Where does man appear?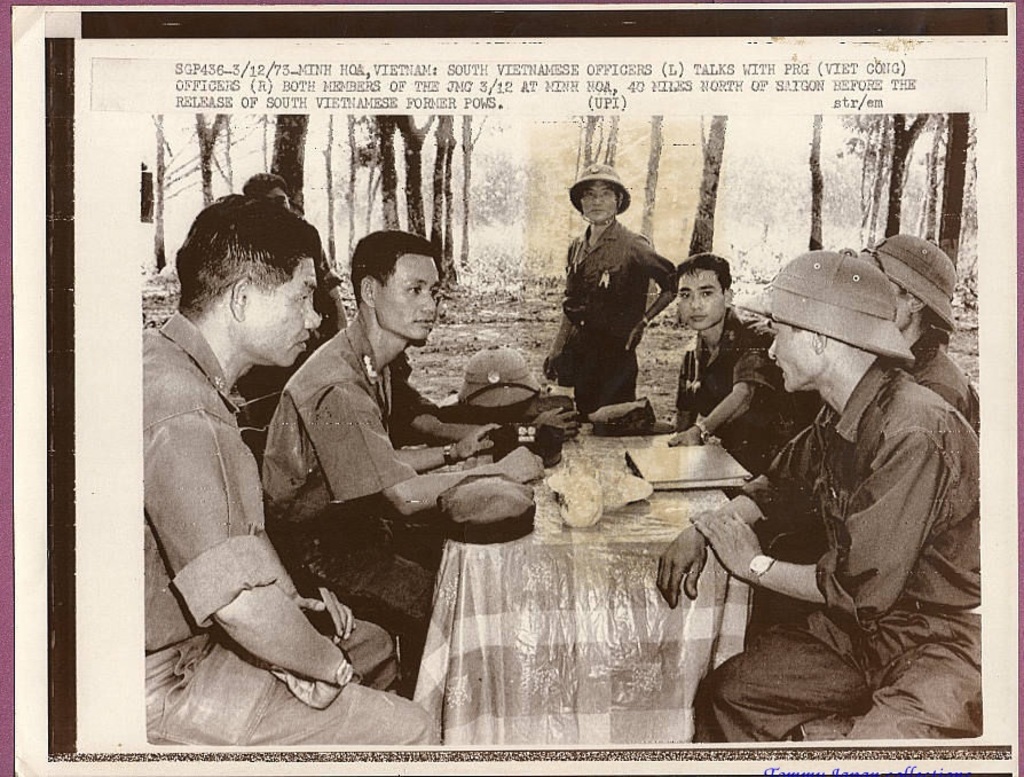
Appears at box=[258, 230, 541, 629].
